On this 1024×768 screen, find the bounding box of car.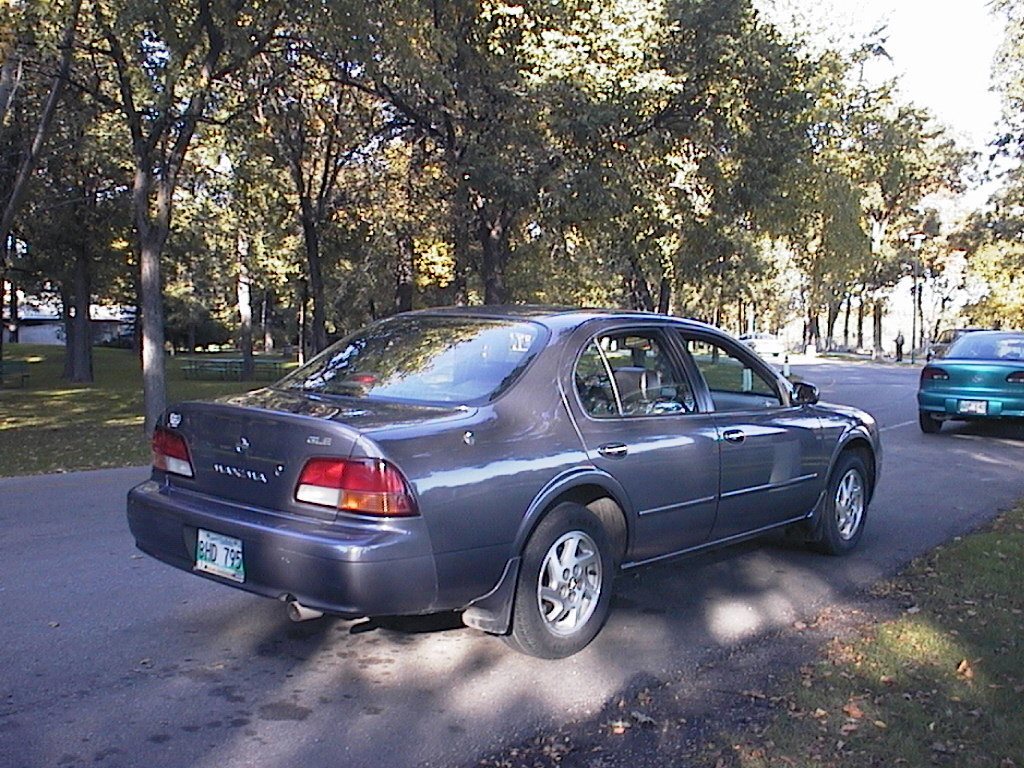
Bounding box: [left=125, top=305, right=883, bottom=664].
